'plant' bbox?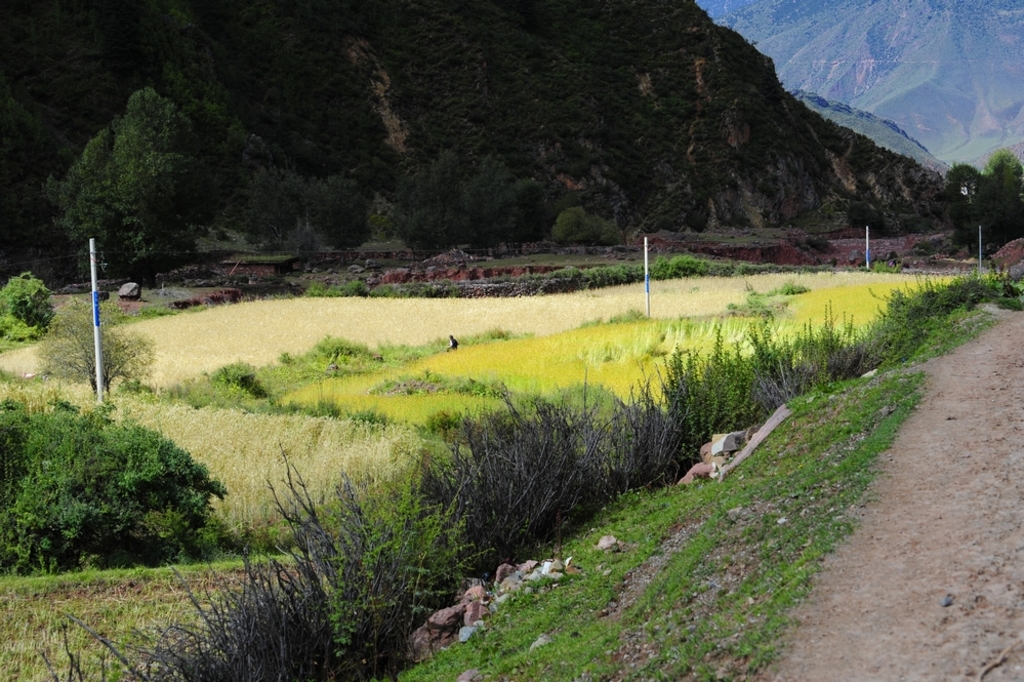
{"left": 399, "top": 373, "right": 938, "bottom": 681}
